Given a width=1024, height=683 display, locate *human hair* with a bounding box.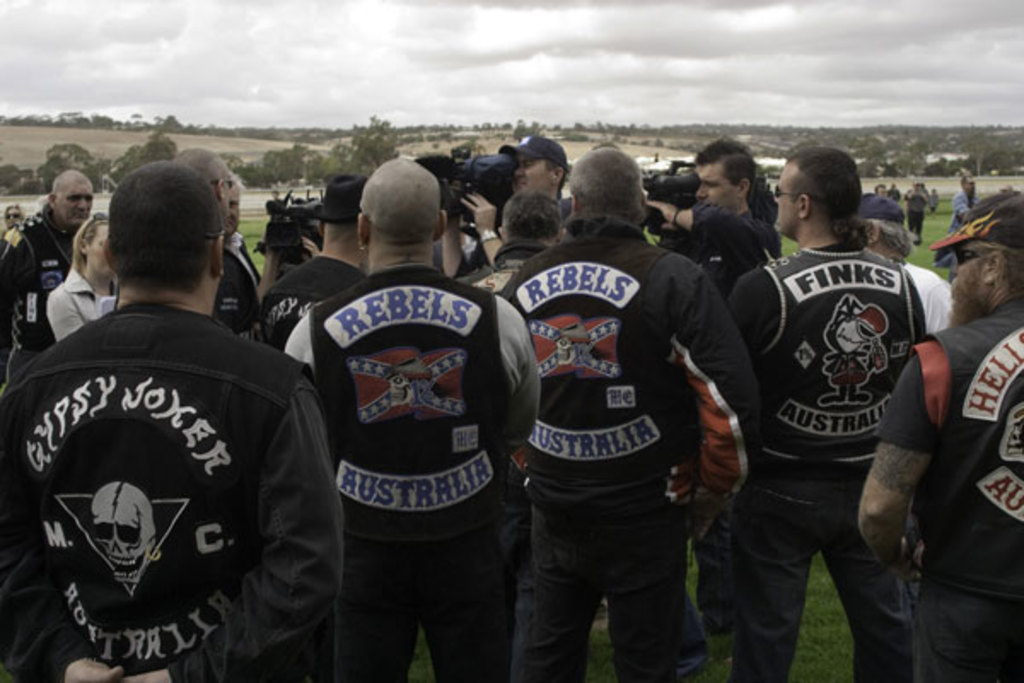
Located: {"left": 307, "top": 237, "right": 321, "bottom": 256}.
